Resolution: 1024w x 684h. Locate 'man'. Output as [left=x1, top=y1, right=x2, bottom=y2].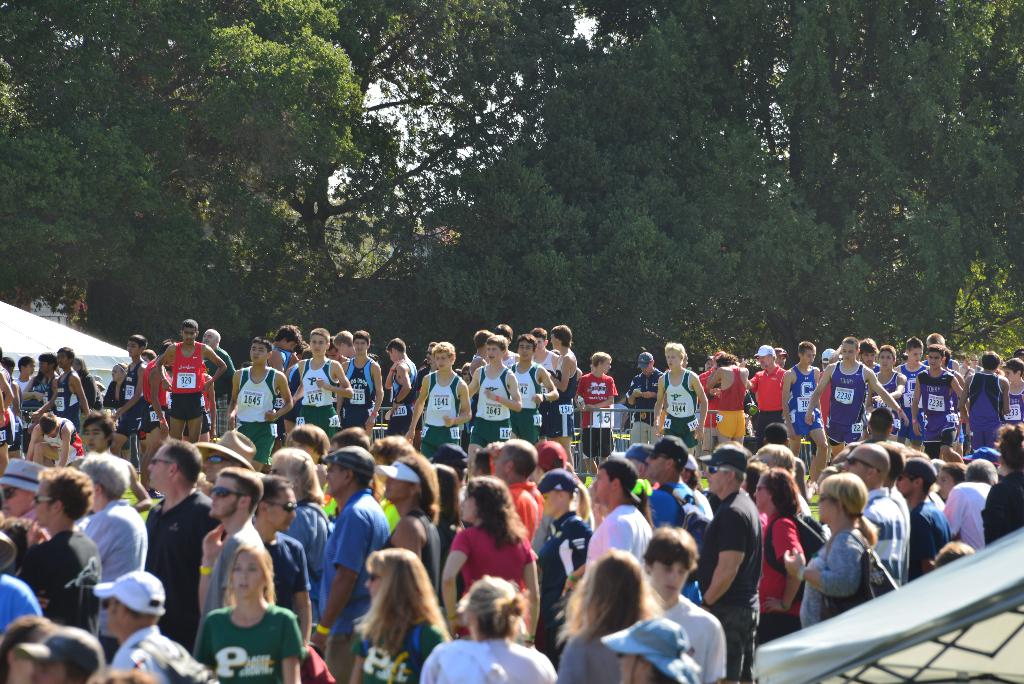
[left=273, top=321, right=294, bottom=373].
